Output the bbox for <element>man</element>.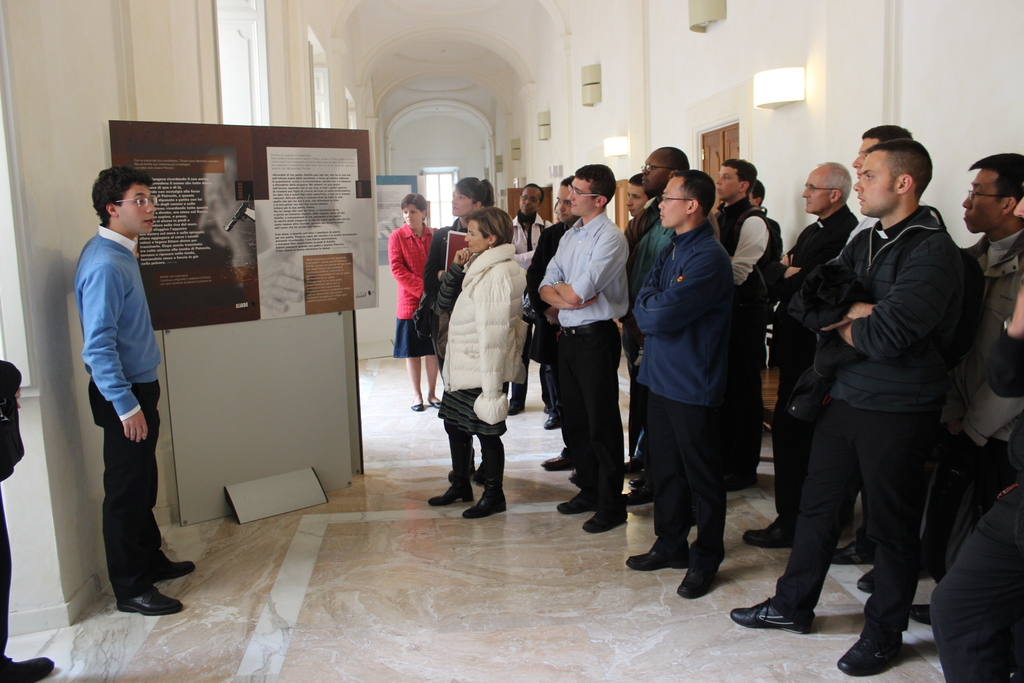
<box>552,161,628,537</box>.
